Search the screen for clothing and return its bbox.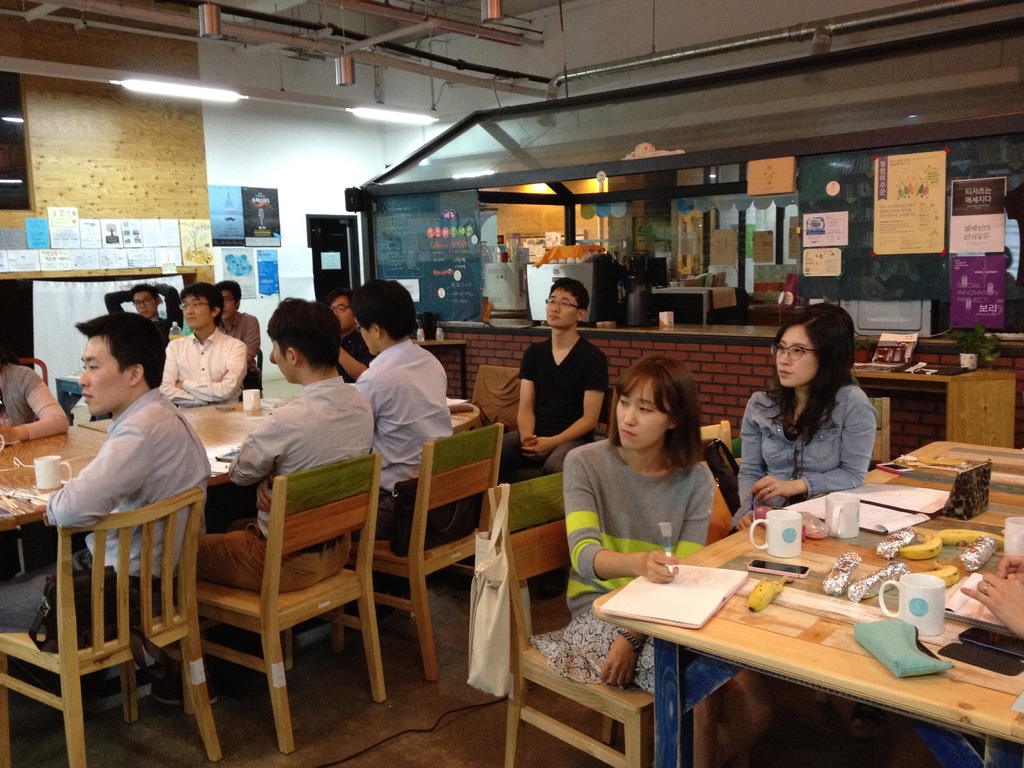
Found: x1=725, y1=360, x2=898, y2=509.
